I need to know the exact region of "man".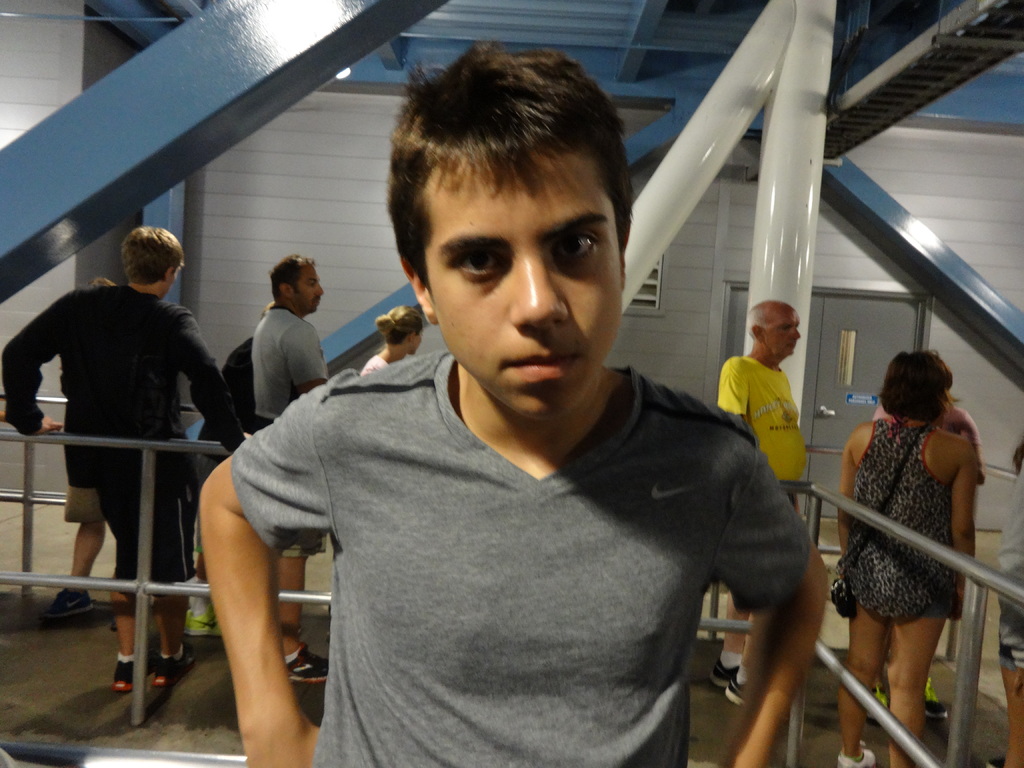
Region: <bbox>25, 213, 228, 679</bbox>.
